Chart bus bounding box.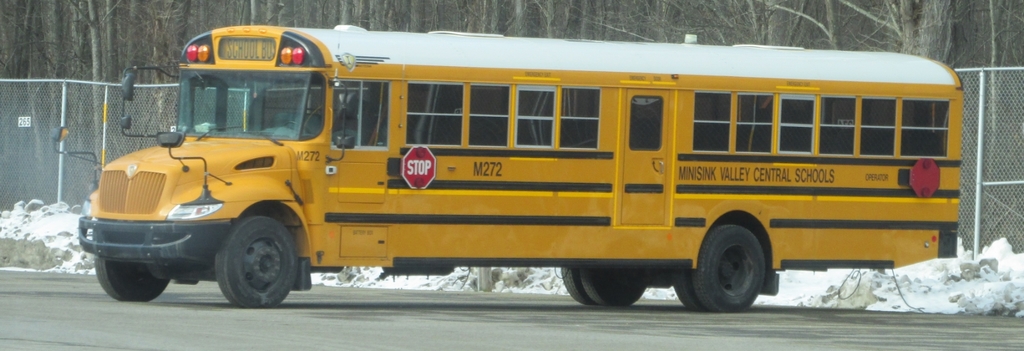
Charted: left=70, top=20, right=959, bottom=308.
